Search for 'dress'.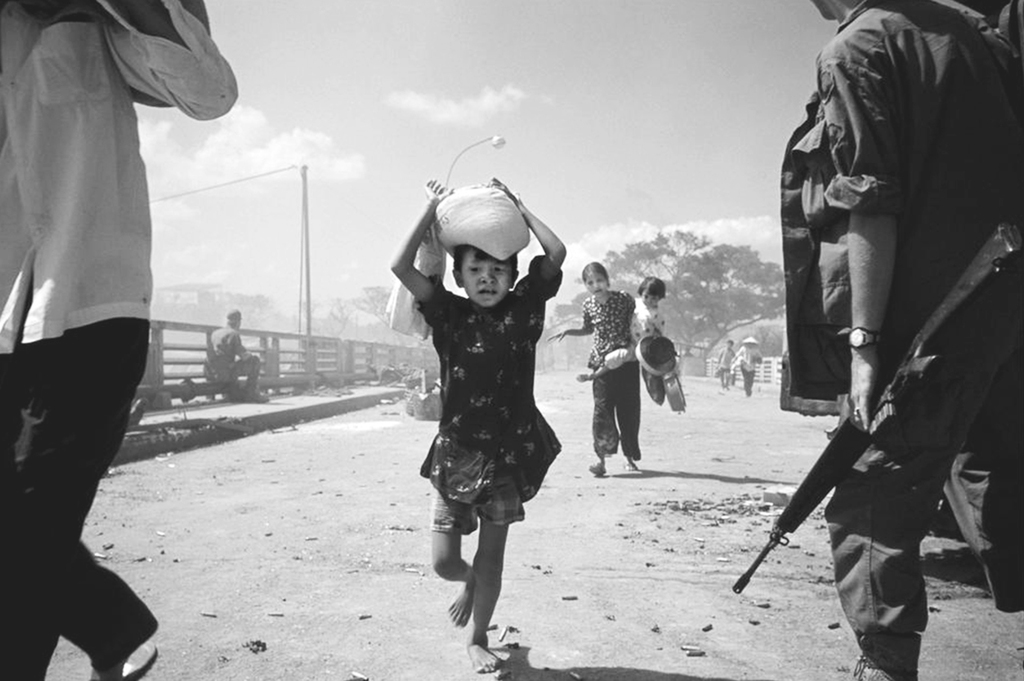
Found at [581,289,635,460].
